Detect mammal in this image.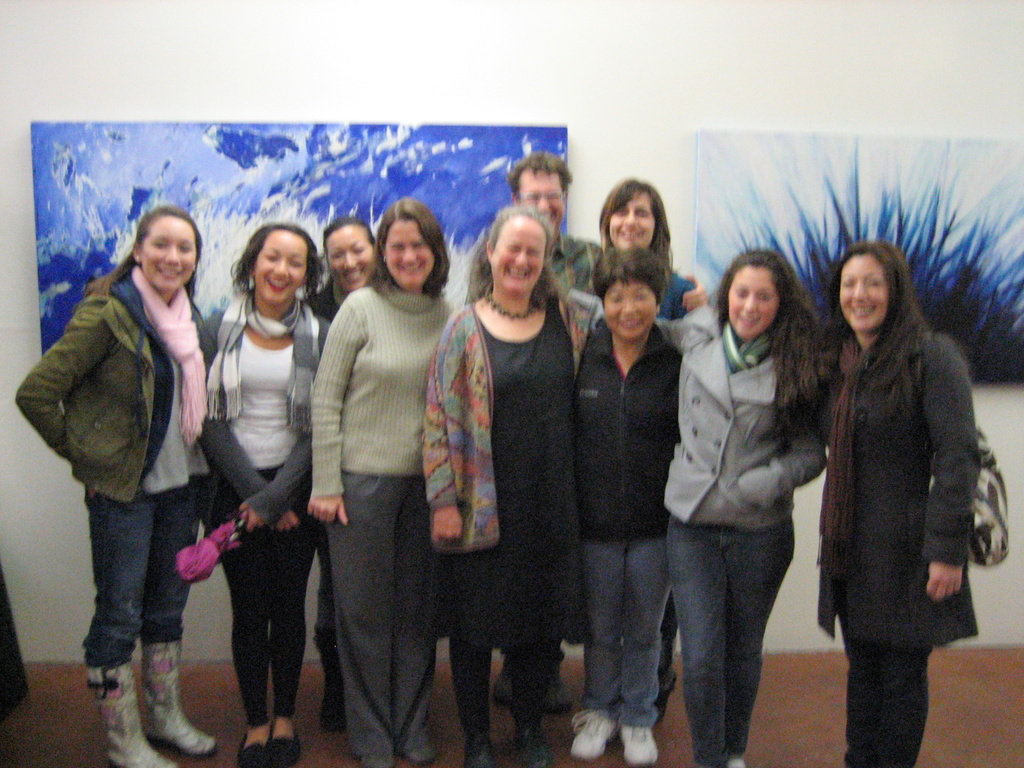
Detection: {"x1": 580, "y1": 175, "x2": 703, "y2": 713}.
